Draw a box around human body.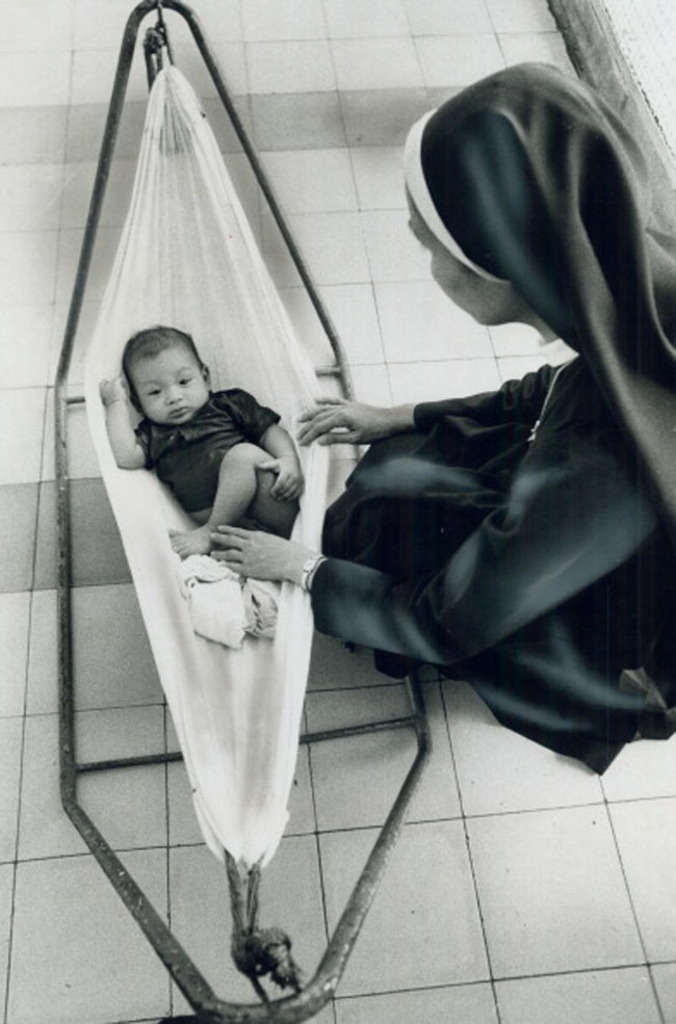
[left=98, top=321, right=302, bottom=554].
